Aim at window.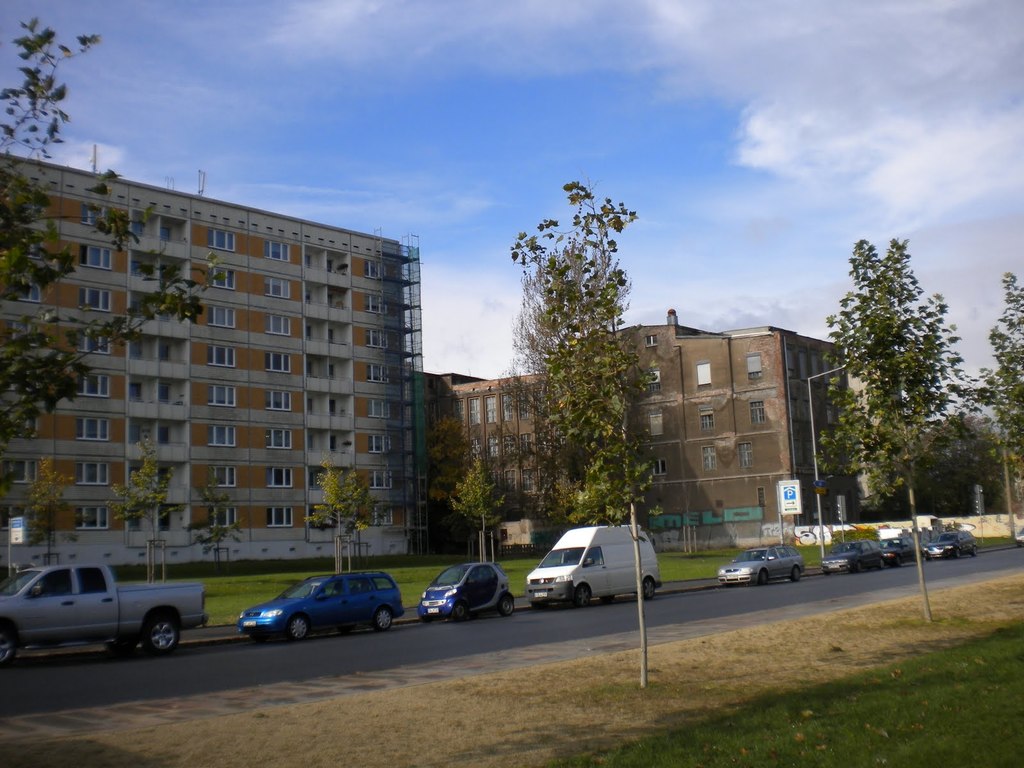
Aimed at left=645, top=336, right=657, bottom=348.
